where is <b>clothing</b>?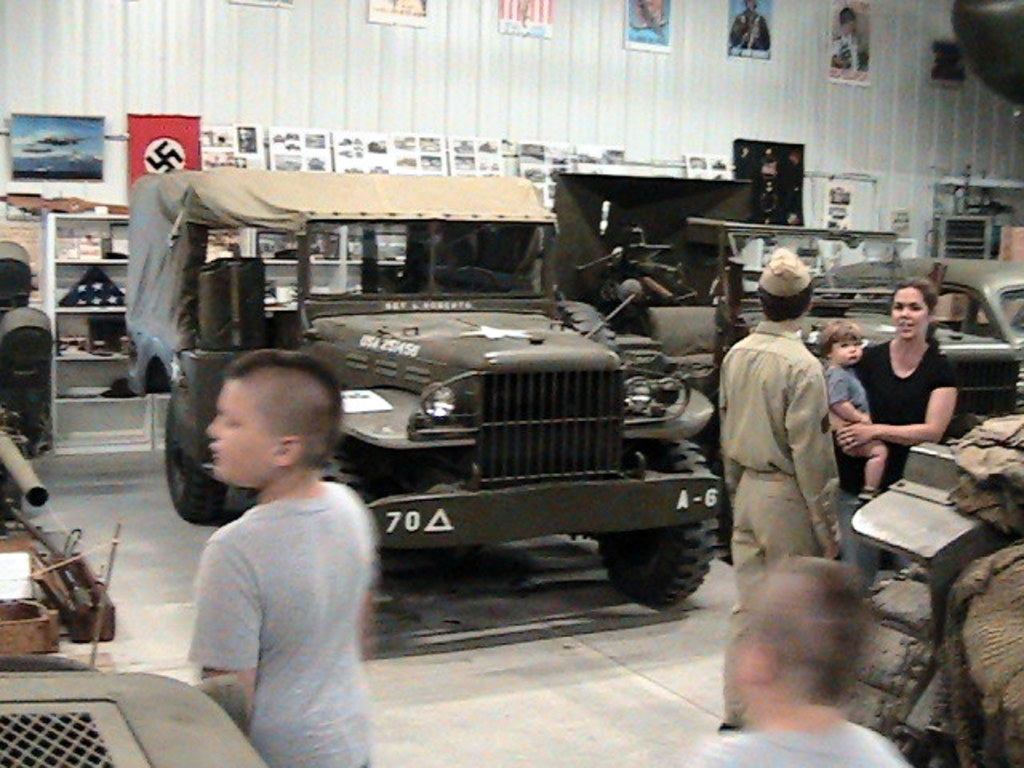
select_region(821, 368, 869, 411).
